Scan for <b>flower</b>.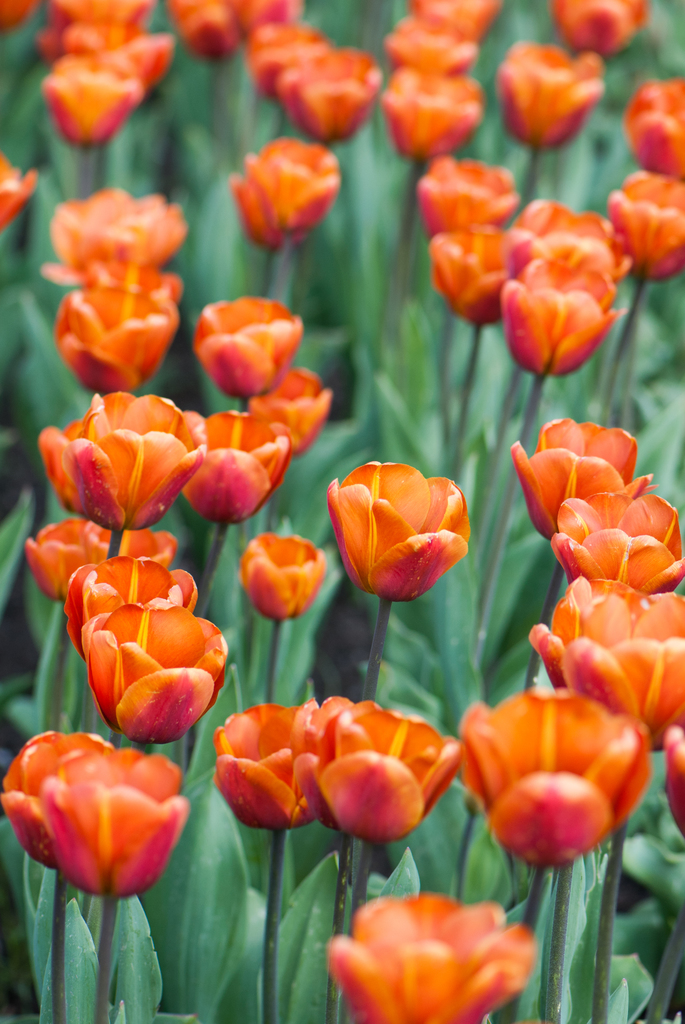
Scan result: locate(175, 409, 291, 522).
